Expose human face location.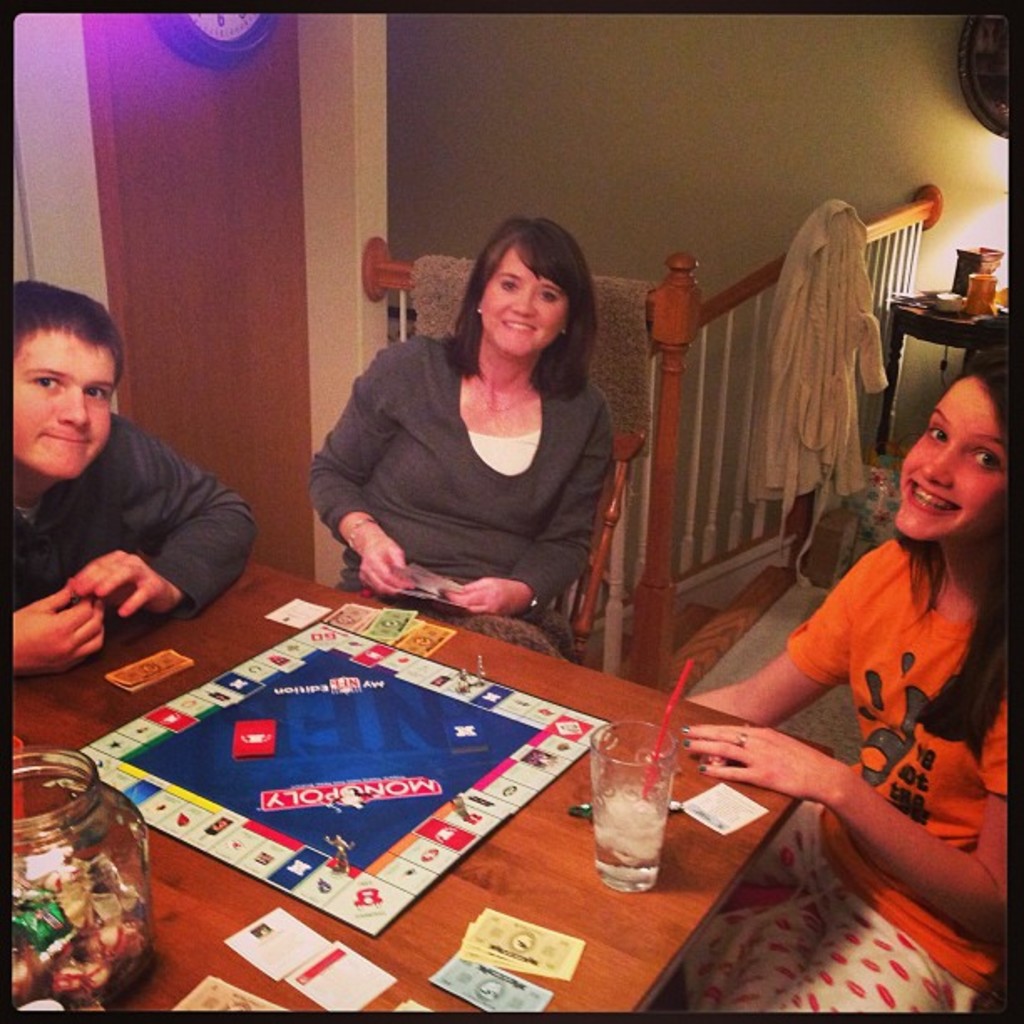
Exposed at bbox=(10, 336, 115, 482).
